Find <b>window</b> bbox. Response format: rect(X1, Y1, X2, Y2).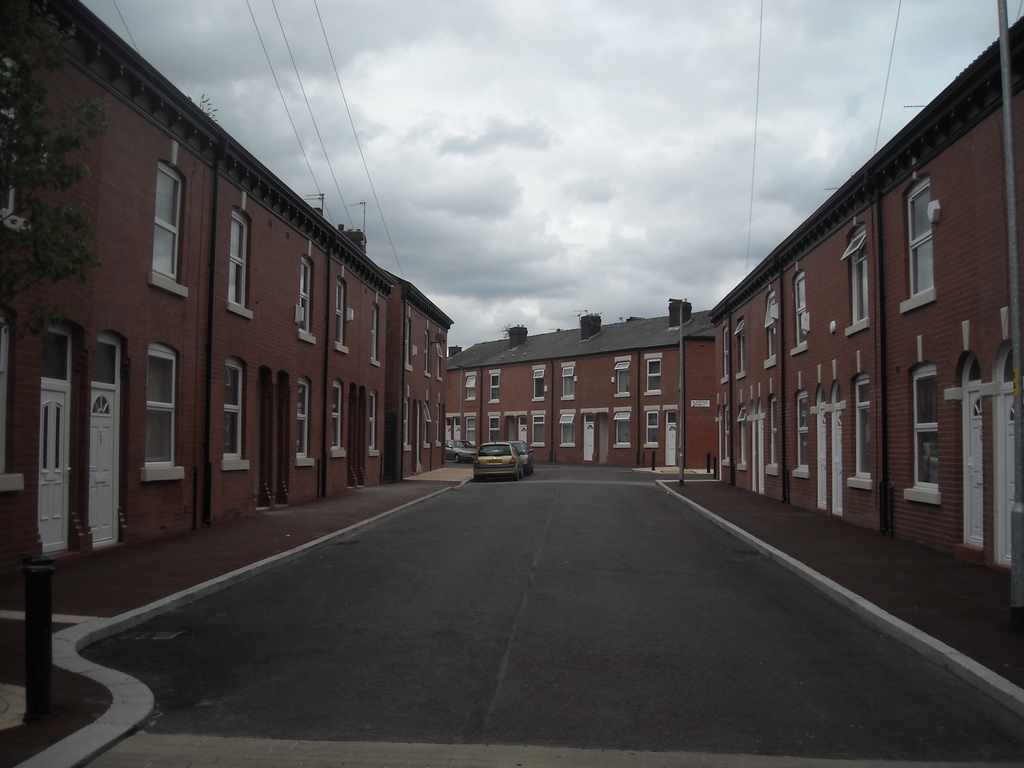
rect(230, 353, 244, 457).
